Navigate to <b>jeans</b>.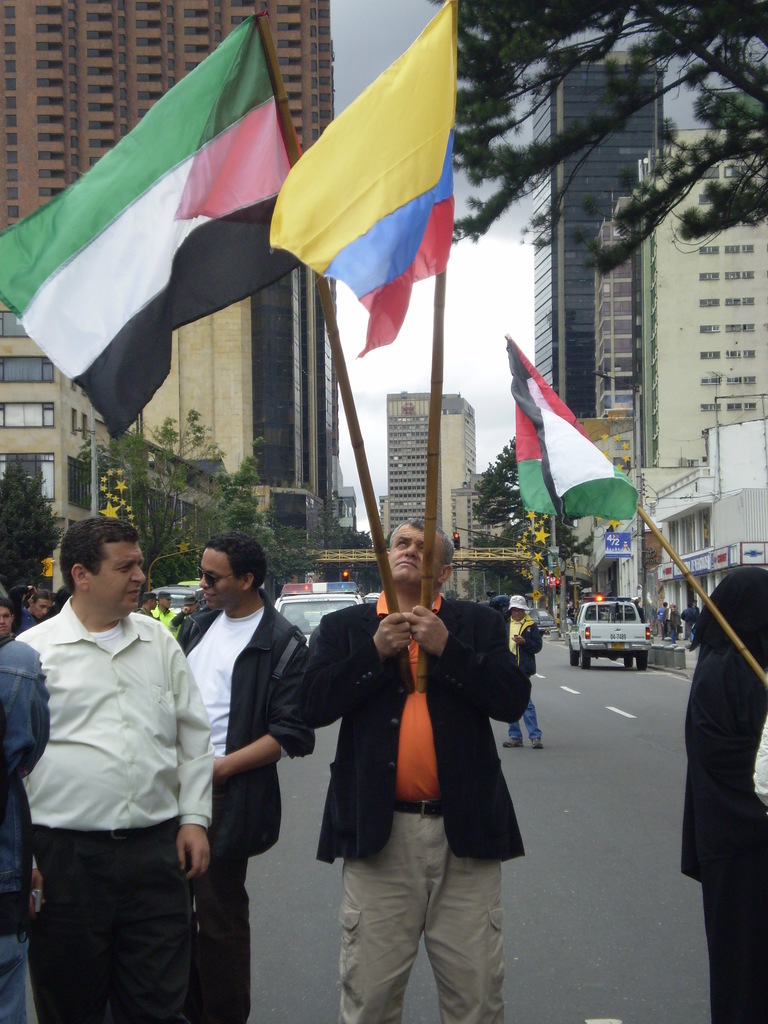
Navigation target: (0, 934, 26, 1023).
